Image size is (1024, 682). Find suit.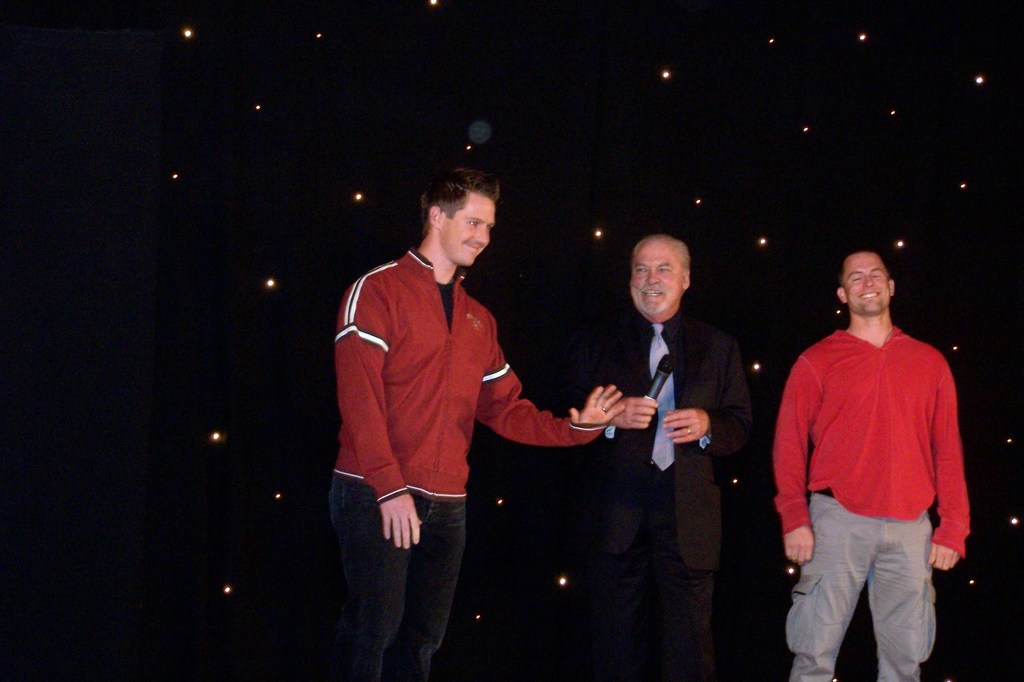
605, 234, 757, 642.
